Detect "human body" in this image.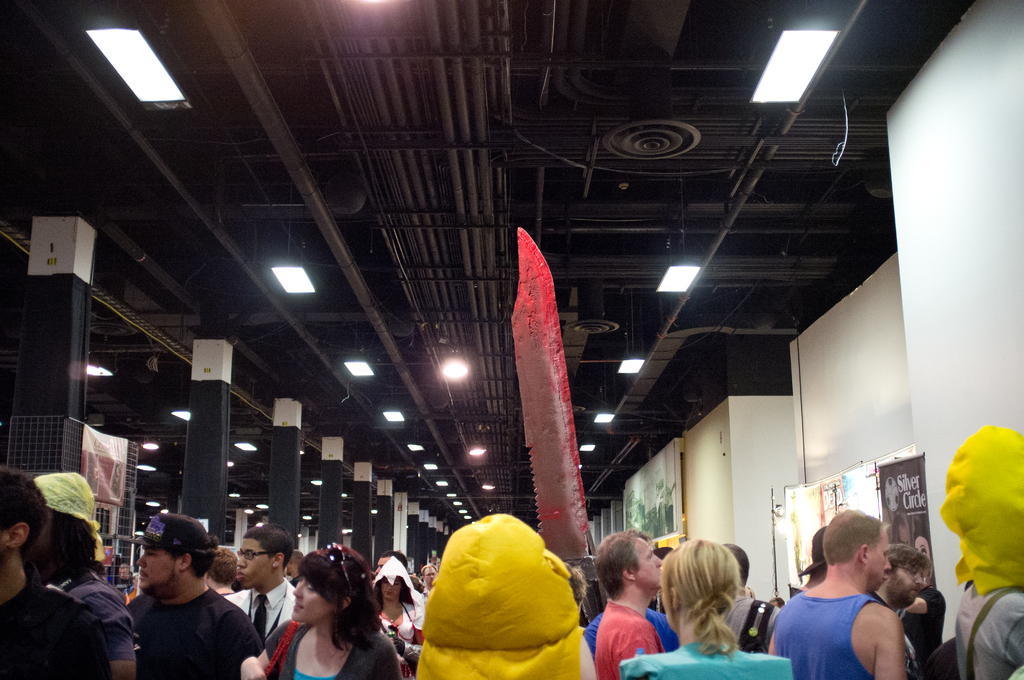
Detection: bbox=[131, 514, 266, 679].
